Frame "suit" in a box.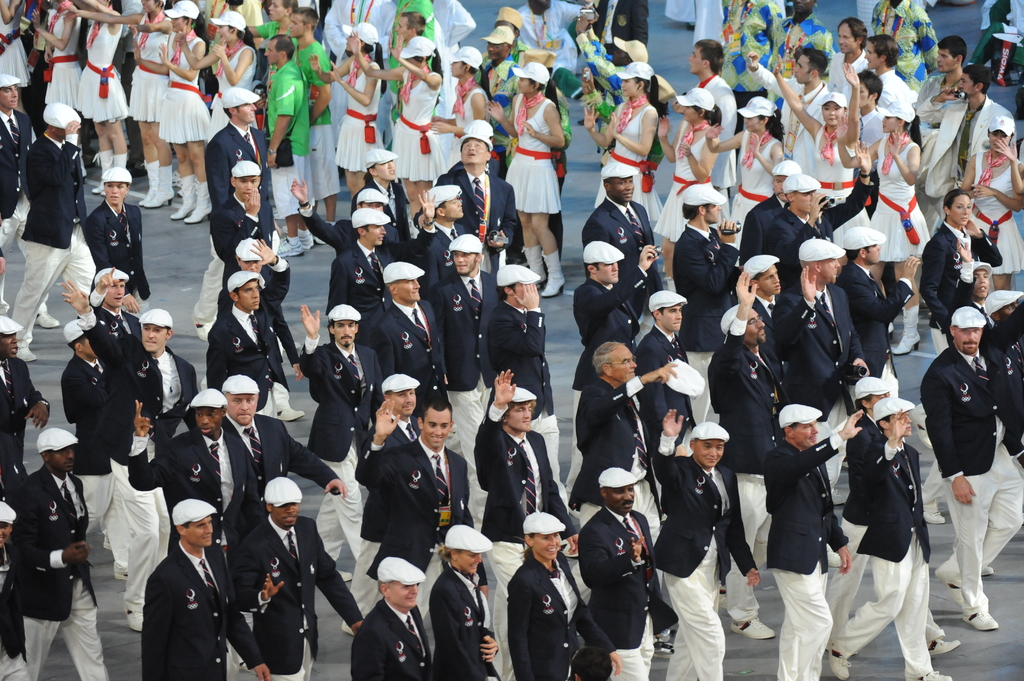
x1=350 y1=177 x2=413 y2=237.
